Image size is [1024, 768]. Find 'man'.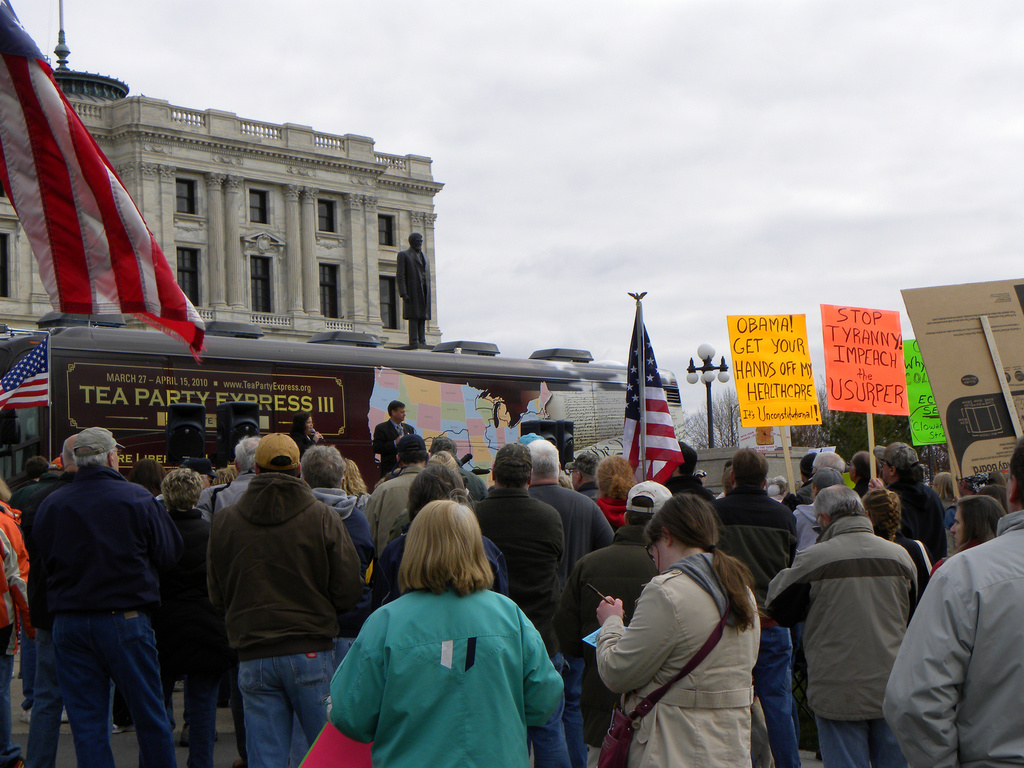
[left=14, top=414, right=196, bottom=767].
